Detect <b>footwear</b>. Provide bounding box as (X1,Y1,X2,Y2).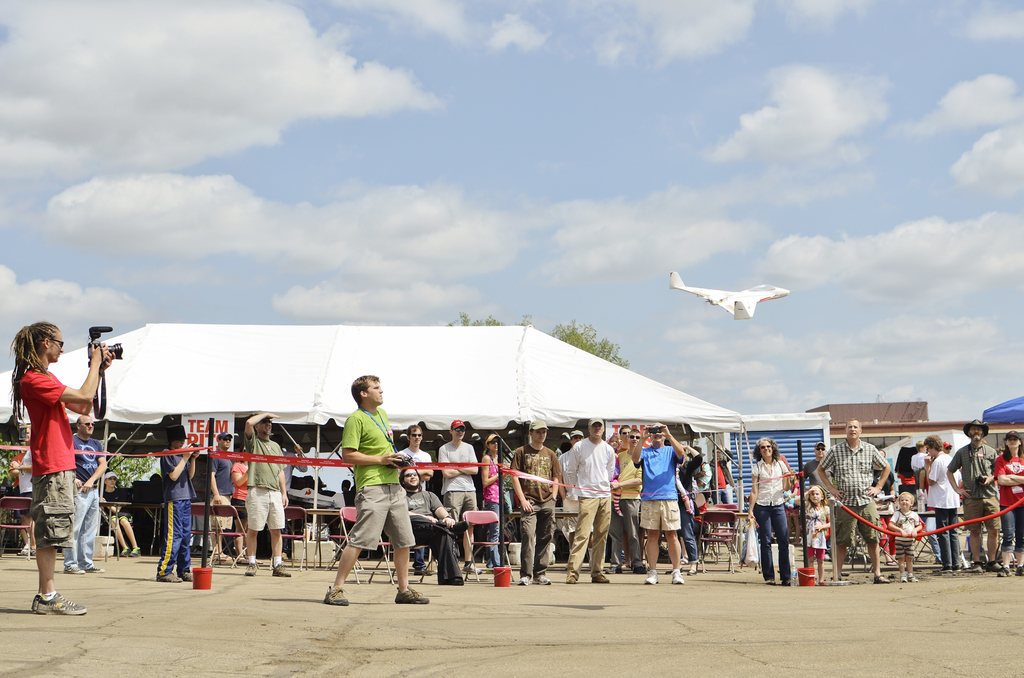
(563,575,577,584).
